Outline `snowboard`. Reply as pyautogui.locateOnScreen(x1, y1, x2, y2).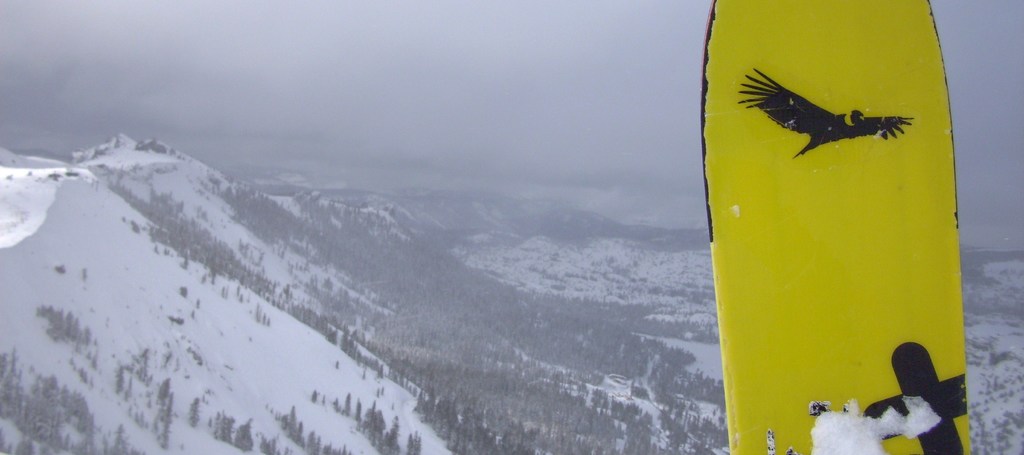
pyautogui.locateOnScreen(700, 0, 970, 454).
